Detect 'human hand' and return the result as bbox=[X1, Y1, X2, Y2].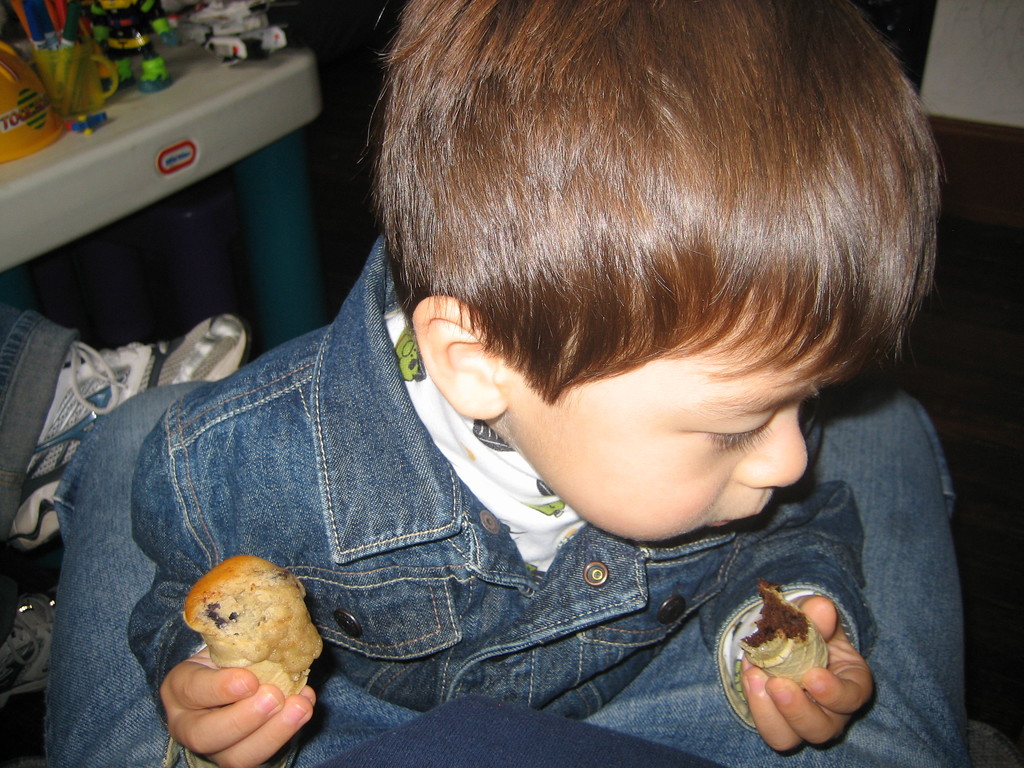
bbox=[155, 646, 319, 767].
